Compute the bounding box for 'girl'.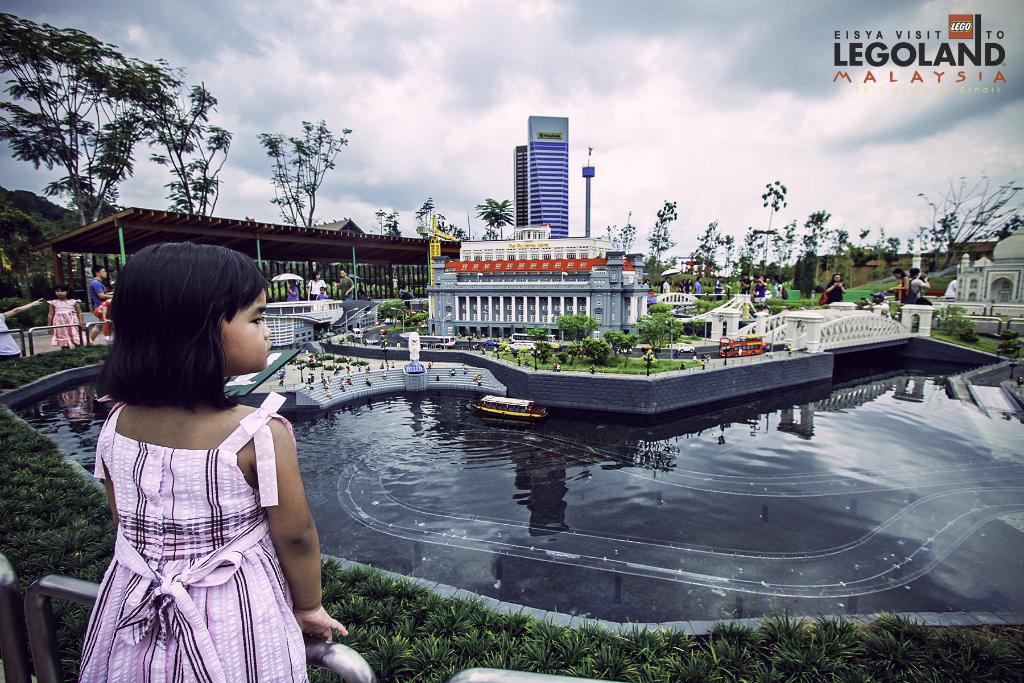
{"x1": 45, "y1": 283, "x2": 85, "y2": 349}.
